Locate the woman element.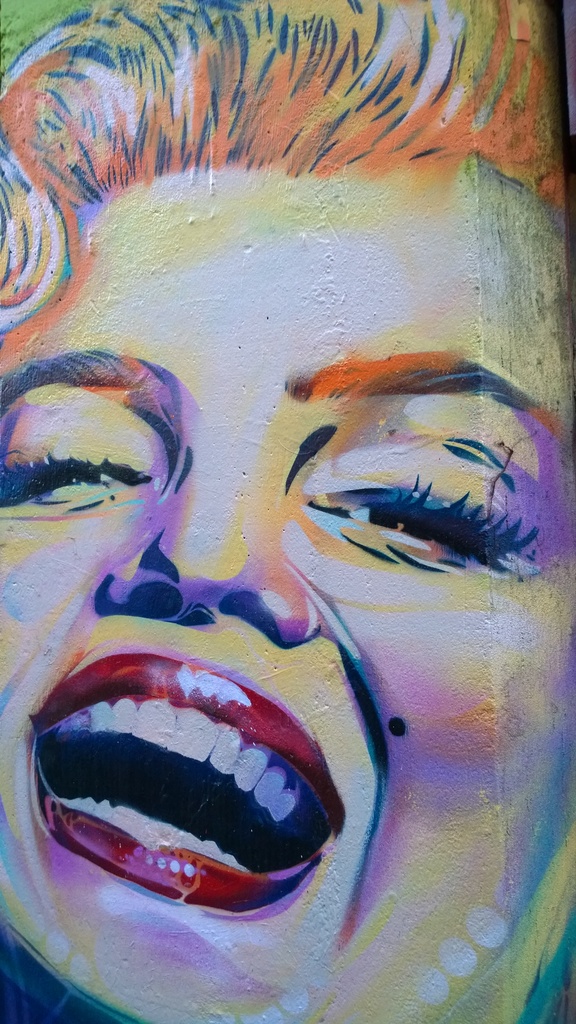
Element bbox: bbox=[24, 48, 574, 948].
